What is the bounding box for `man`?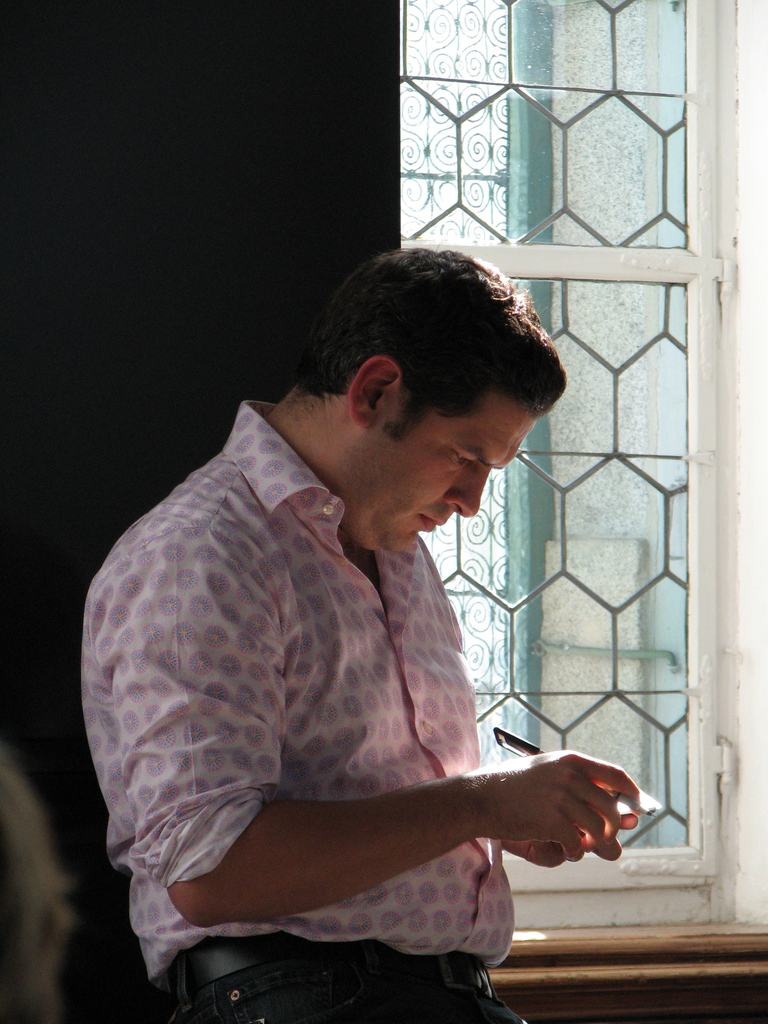
[75, 241, 659, 1002].
